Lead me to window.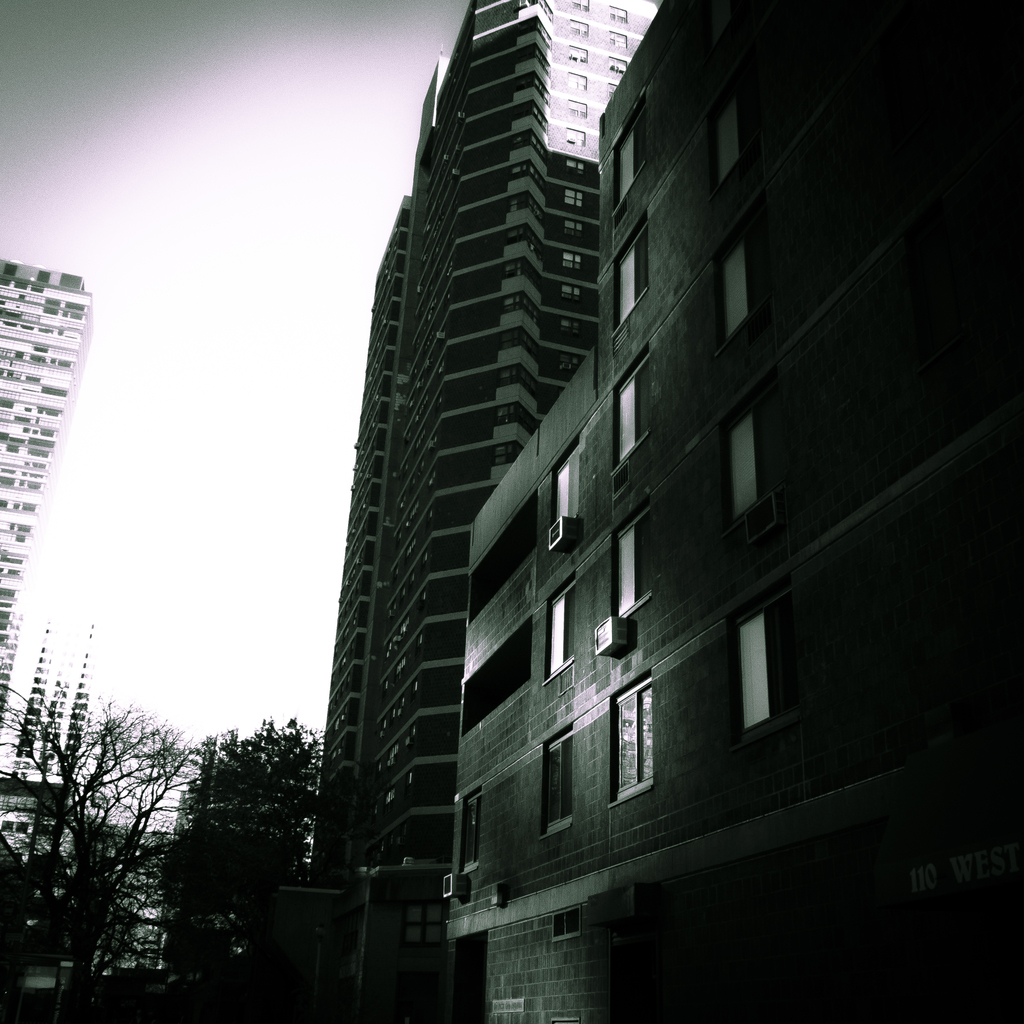
Lead to <box>566,161,589,180</box>.
